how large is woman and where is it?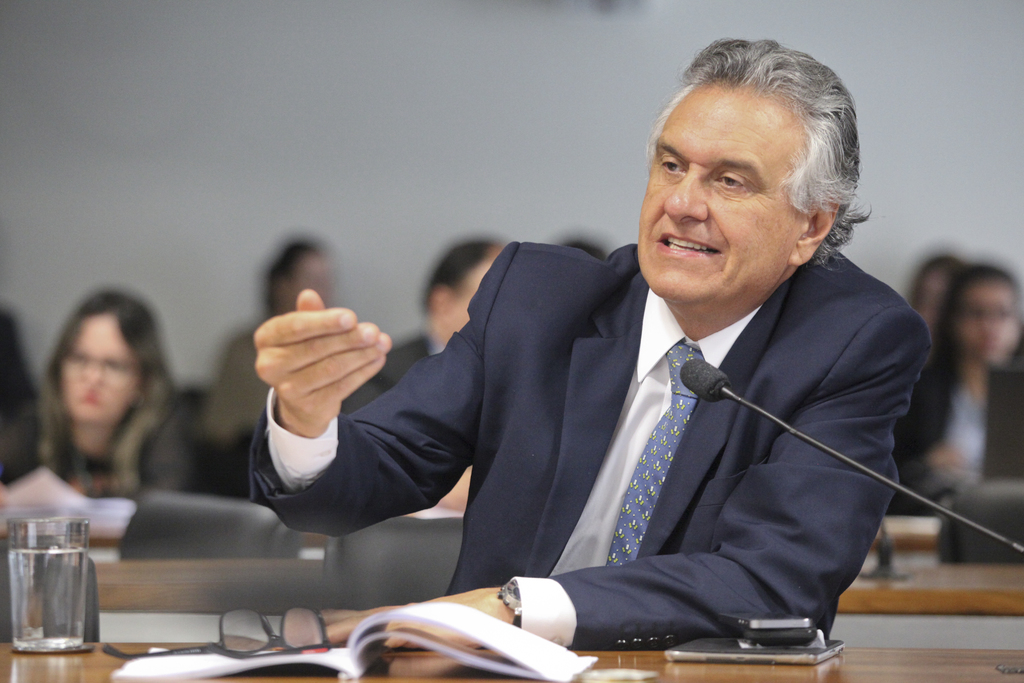
Bounding box: locate(0, 278, 211, 507).
